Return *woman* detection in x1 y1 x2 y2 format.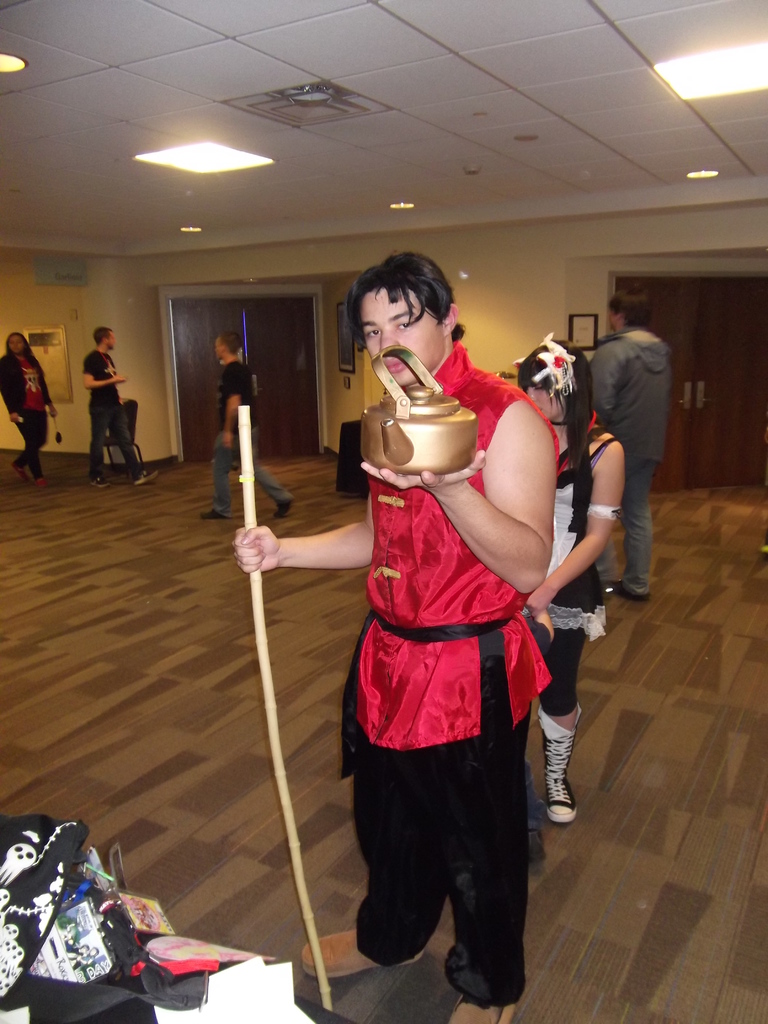
0 330 58 490.
